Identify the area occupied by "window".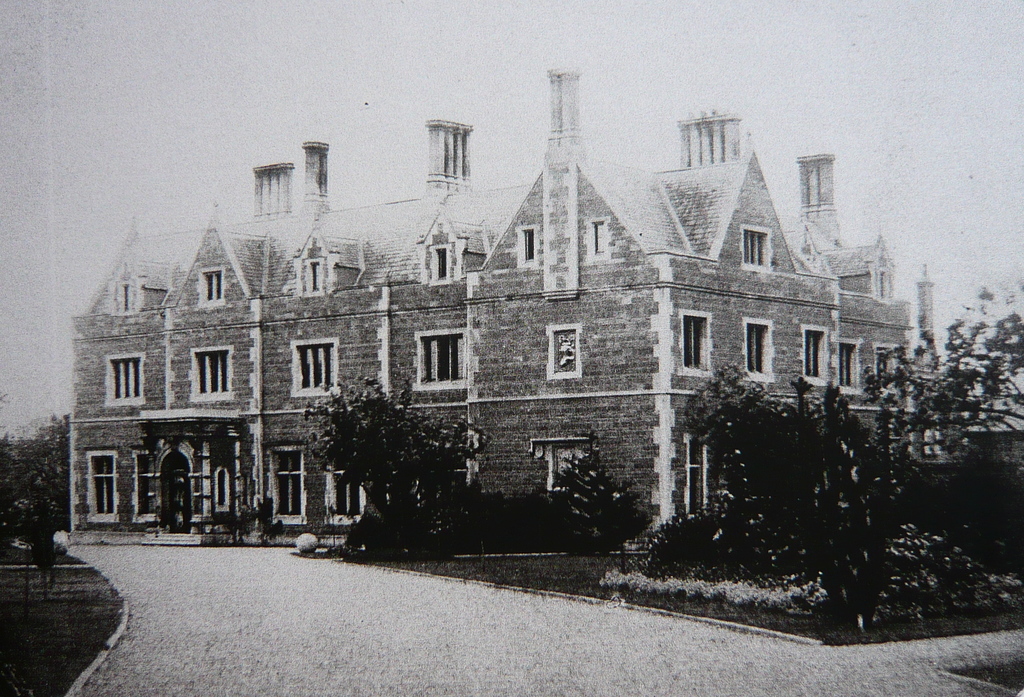
Area: 419/336/467/380.
